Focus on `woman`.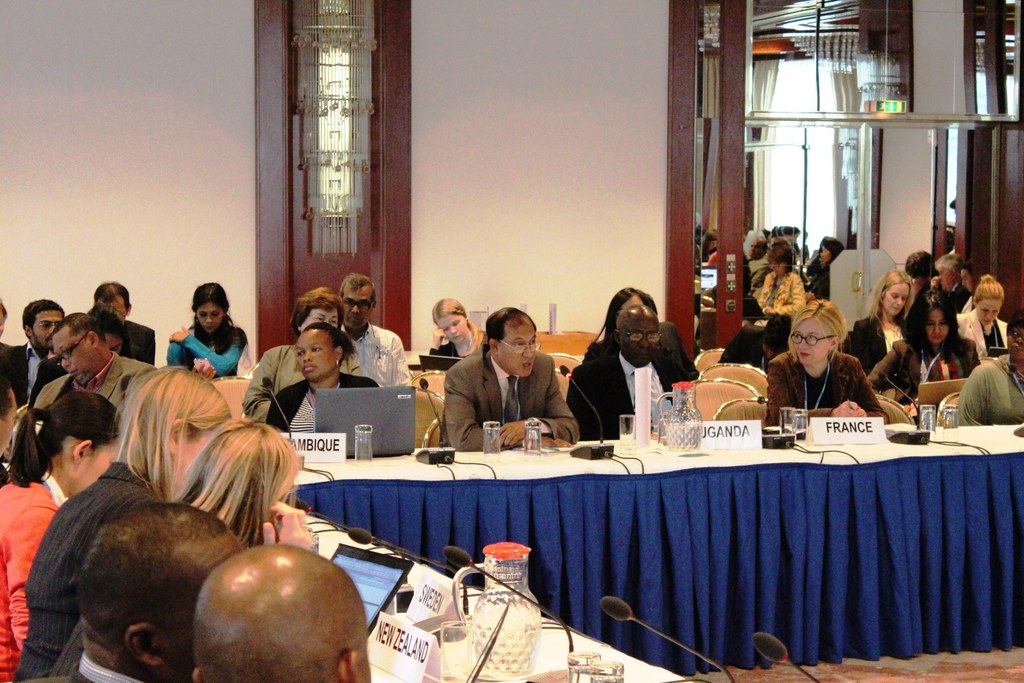
Focused at [x1=45, y1=421, x2=316, y2=682].
